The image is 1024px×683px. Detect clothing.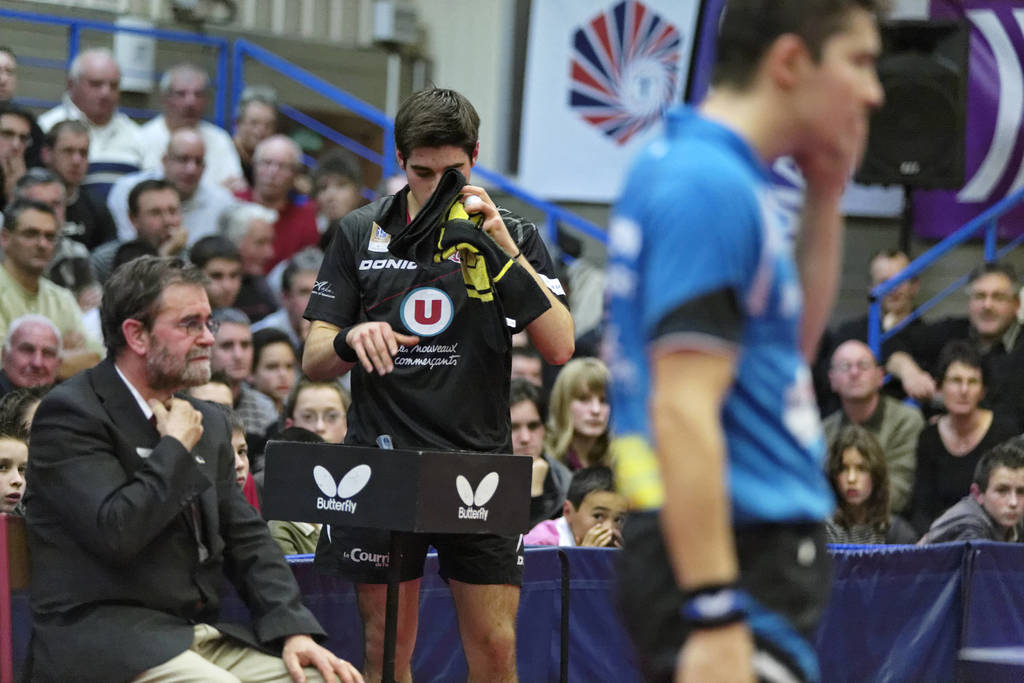
Detection: [917,404,1023,524].
